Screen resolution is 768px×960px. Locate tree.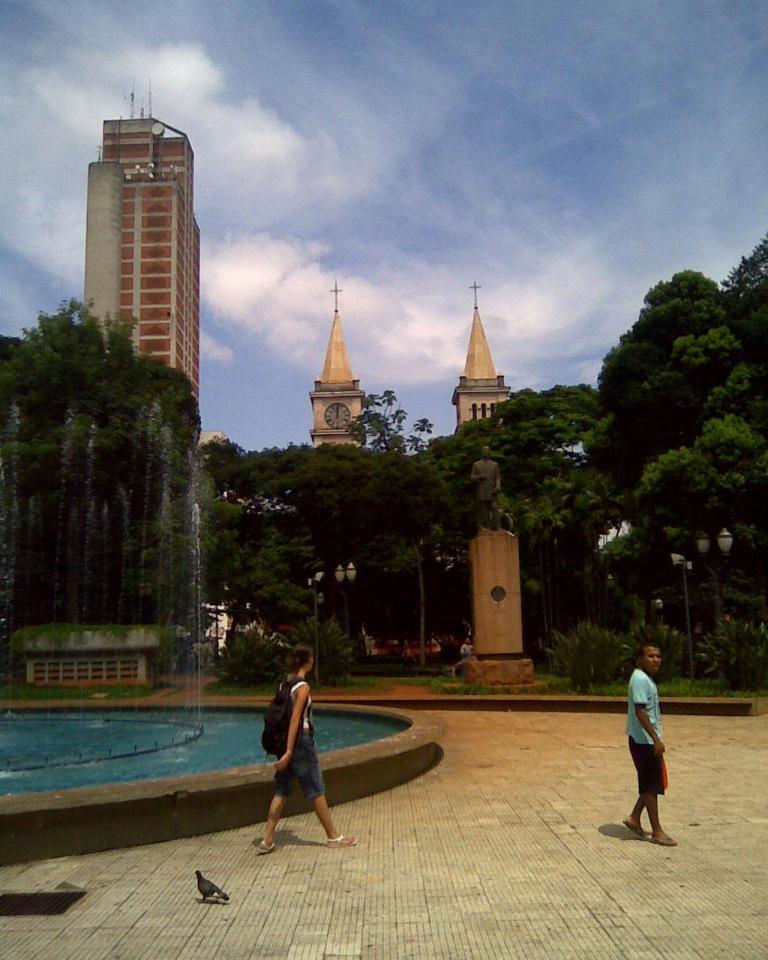
721 229 767 295.
